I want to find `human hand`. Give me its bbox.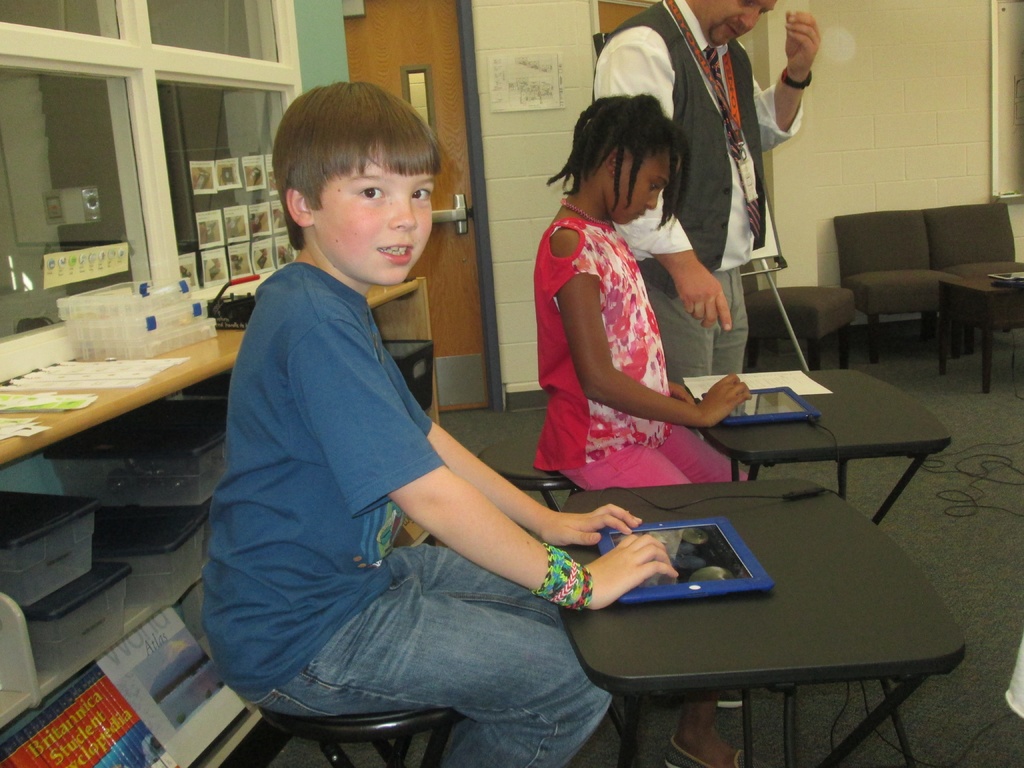
l=596, t=544, r=692, b=605.
